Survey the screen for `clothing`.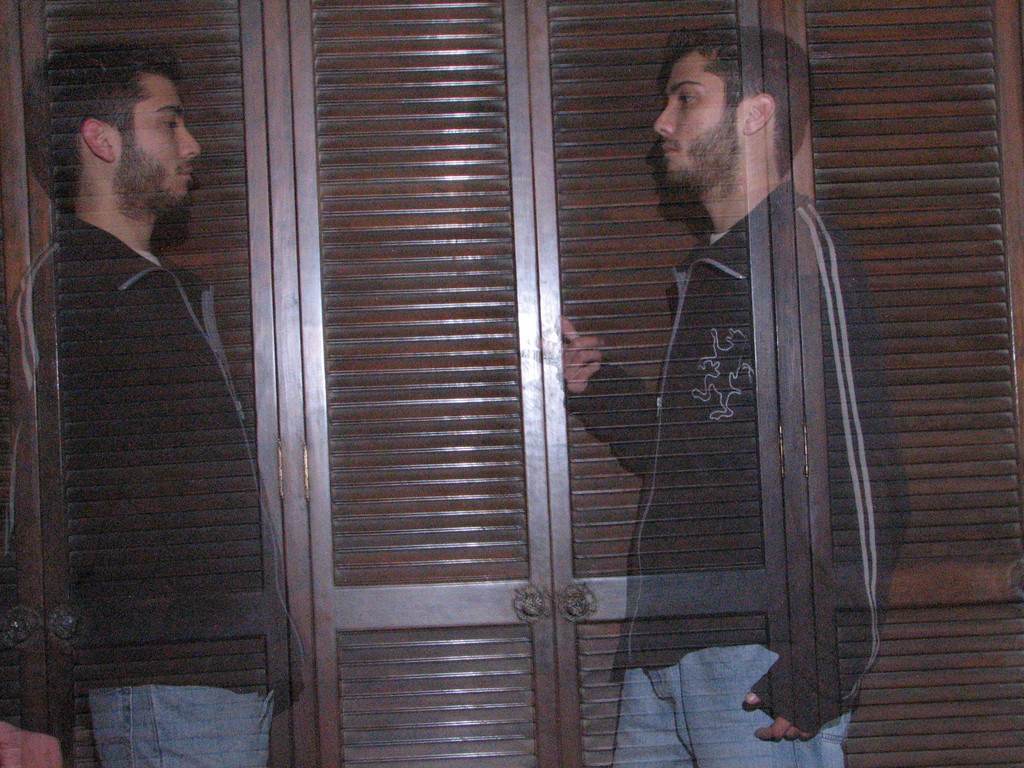
Survey found: {"x1": 611, "y1": 182, "x2": 911, "y2": 767}.
